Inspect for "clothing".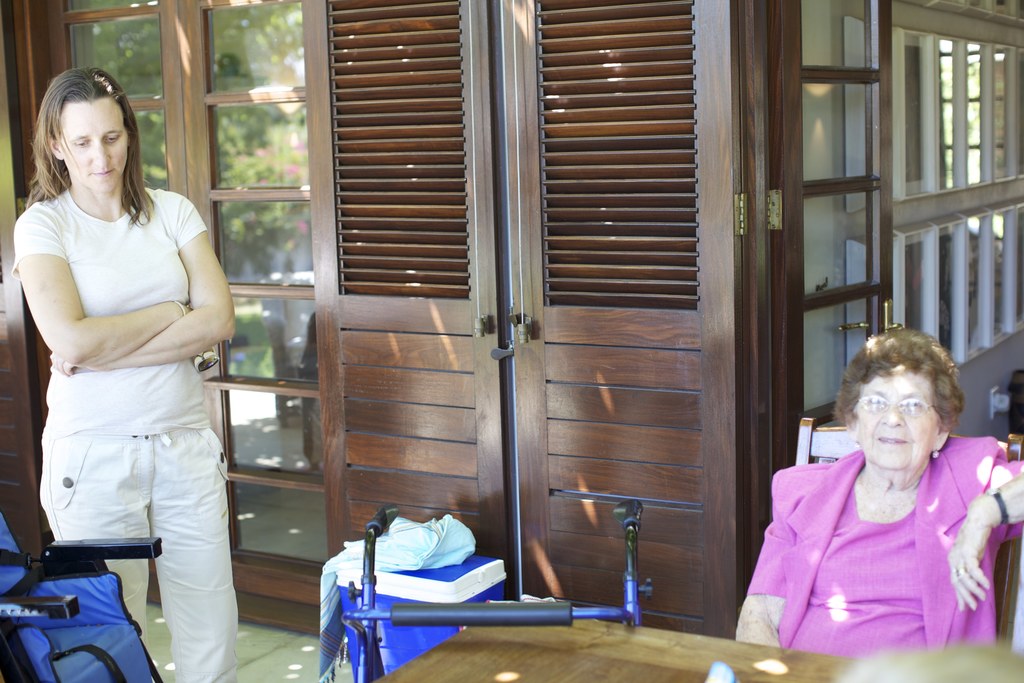
Inspection: left=760, top=430, right=1002, bottom=664.
